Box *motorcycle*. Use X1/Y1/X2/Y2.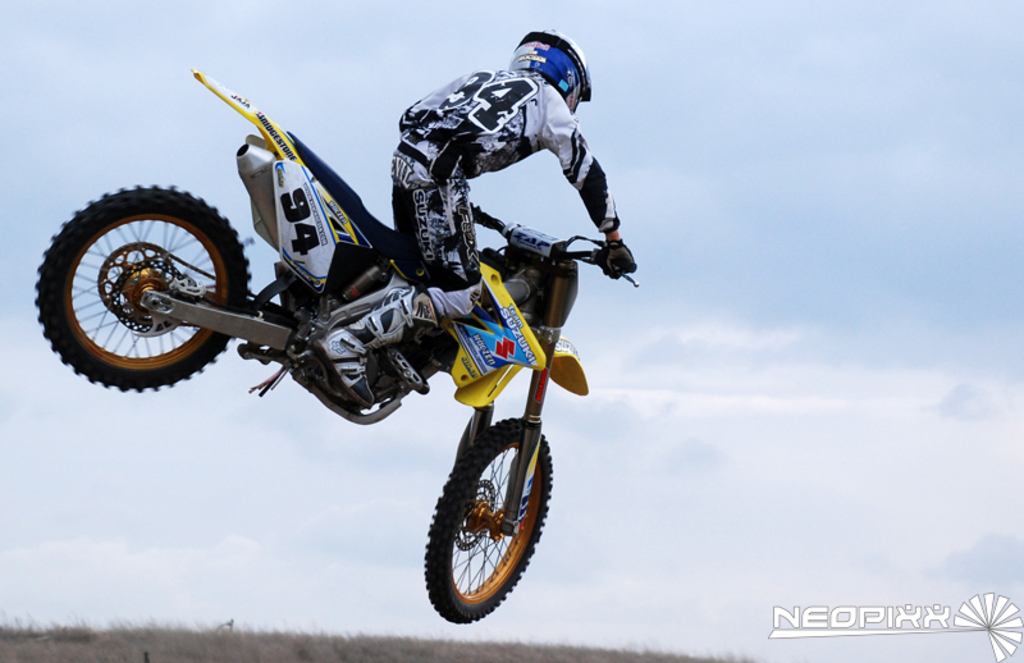
92/79/598/590.
